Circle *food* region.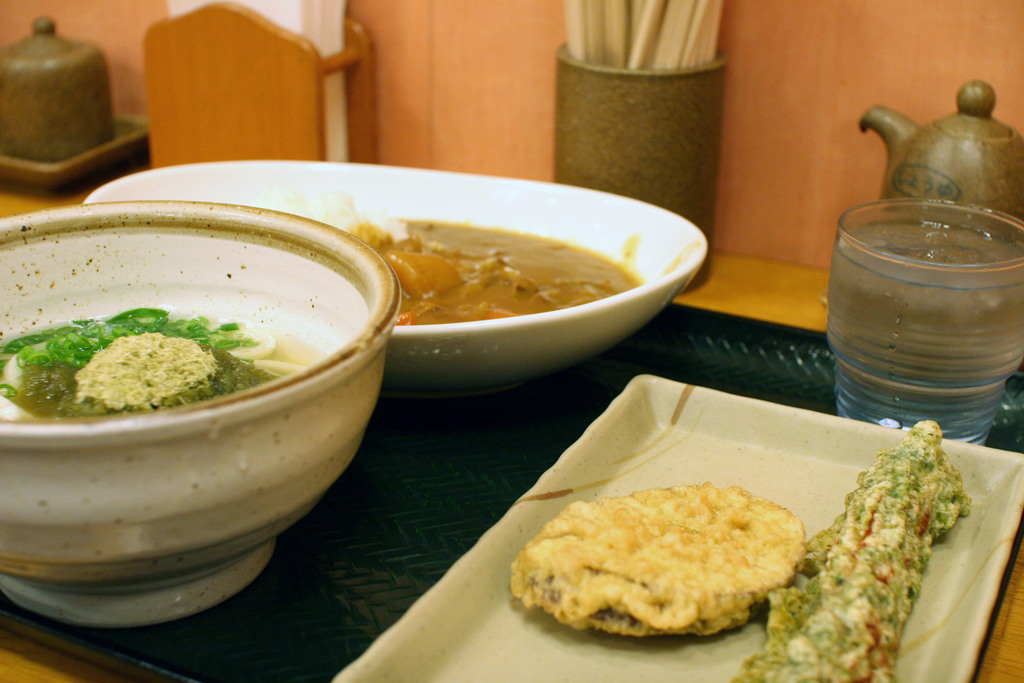
Region: crop(731, 418, 972, 682).
